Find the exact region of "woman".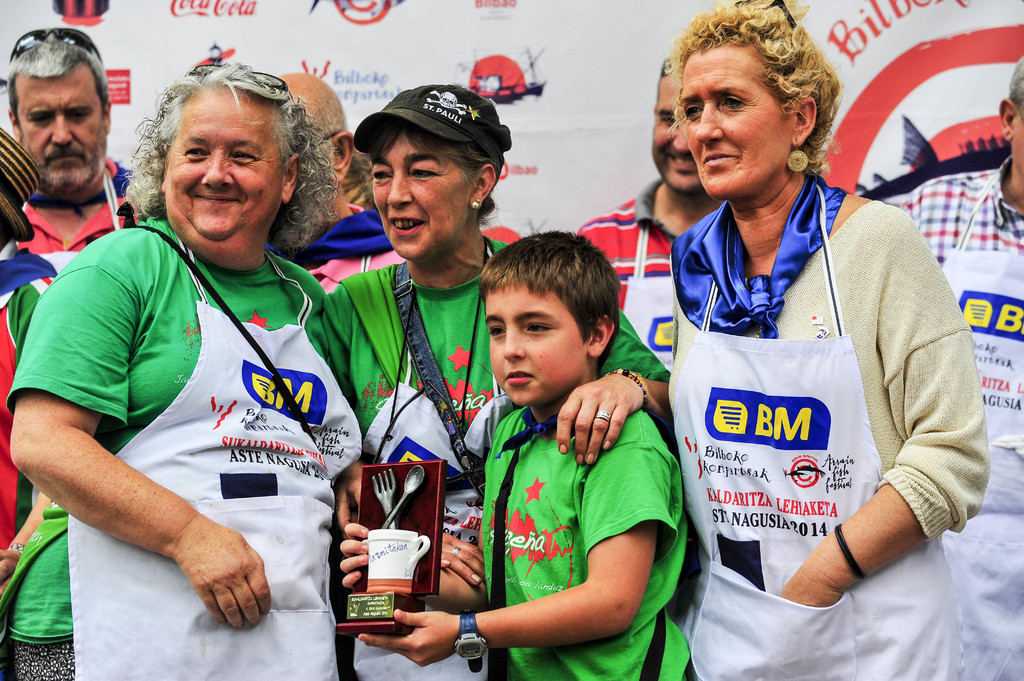
Exact region: <bbox>304, 81, 673, 680</bbox>.
